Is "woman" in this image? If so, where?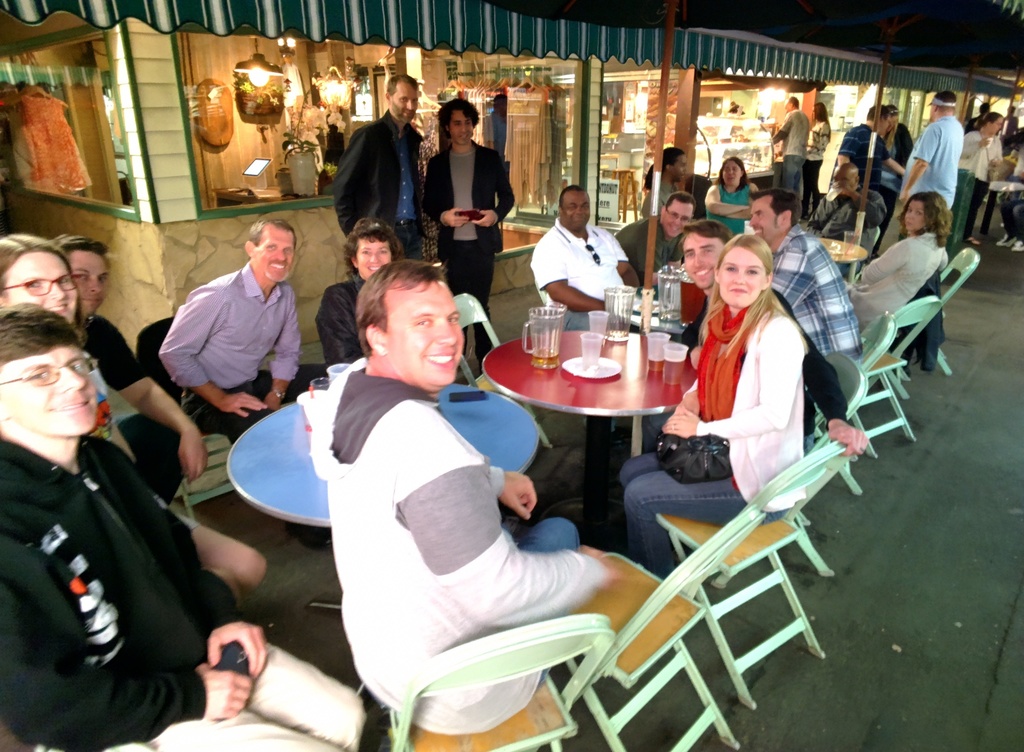
Yes, at [803,101,834,220].
